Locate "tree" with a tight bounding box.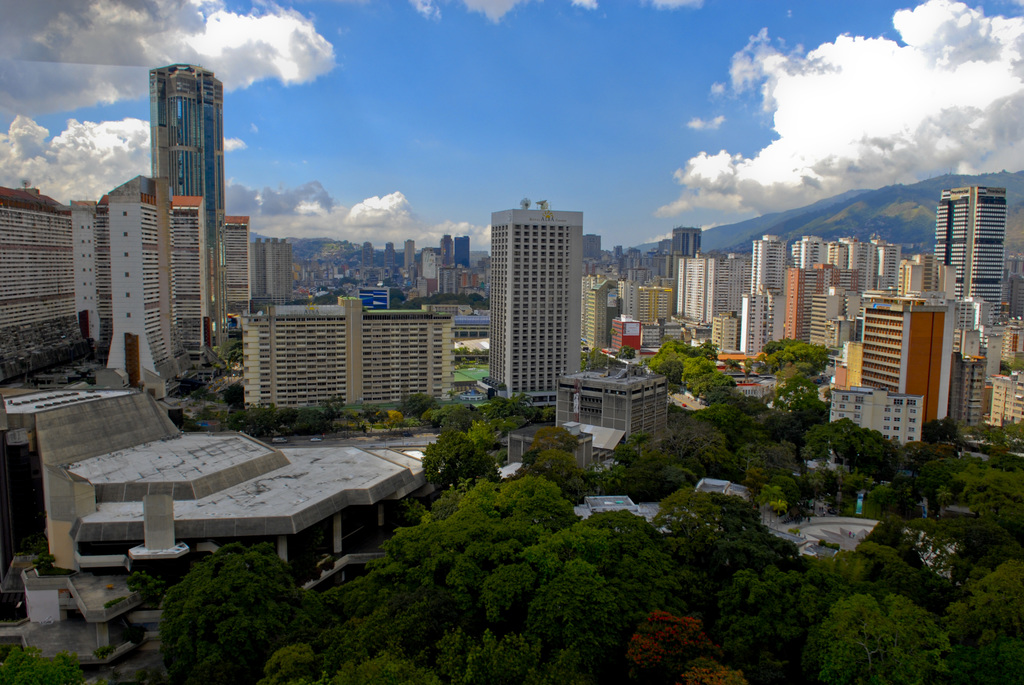
535 428 568 441.
